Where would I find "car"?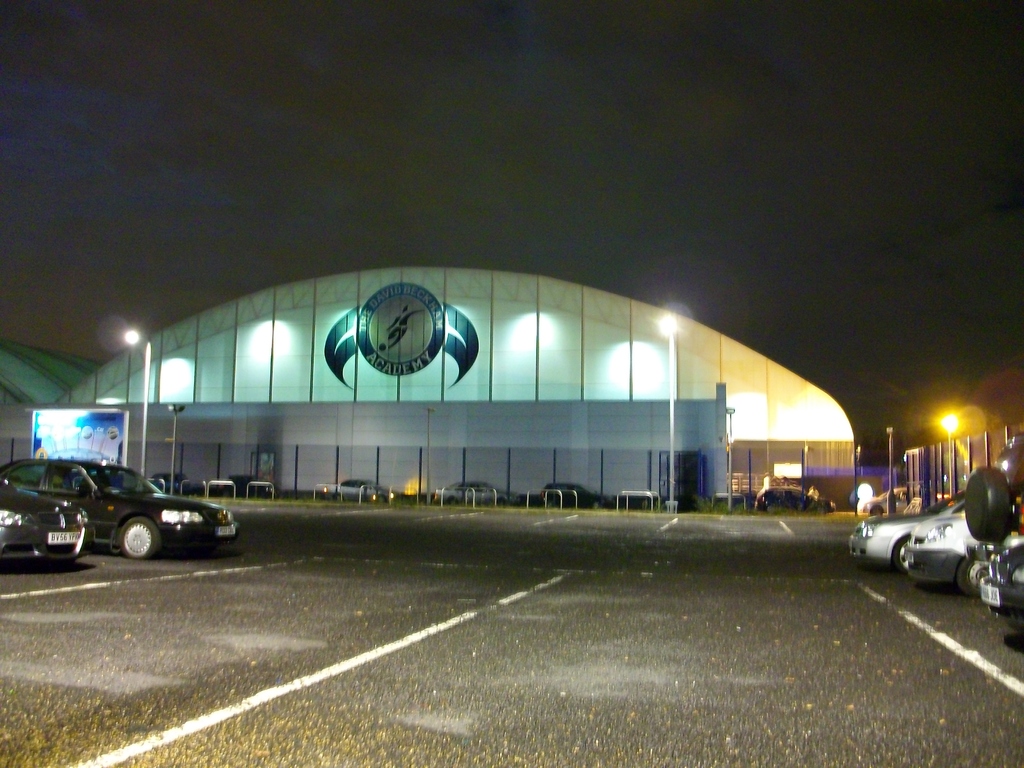
At BBox(984, 547, 1023, 648).
